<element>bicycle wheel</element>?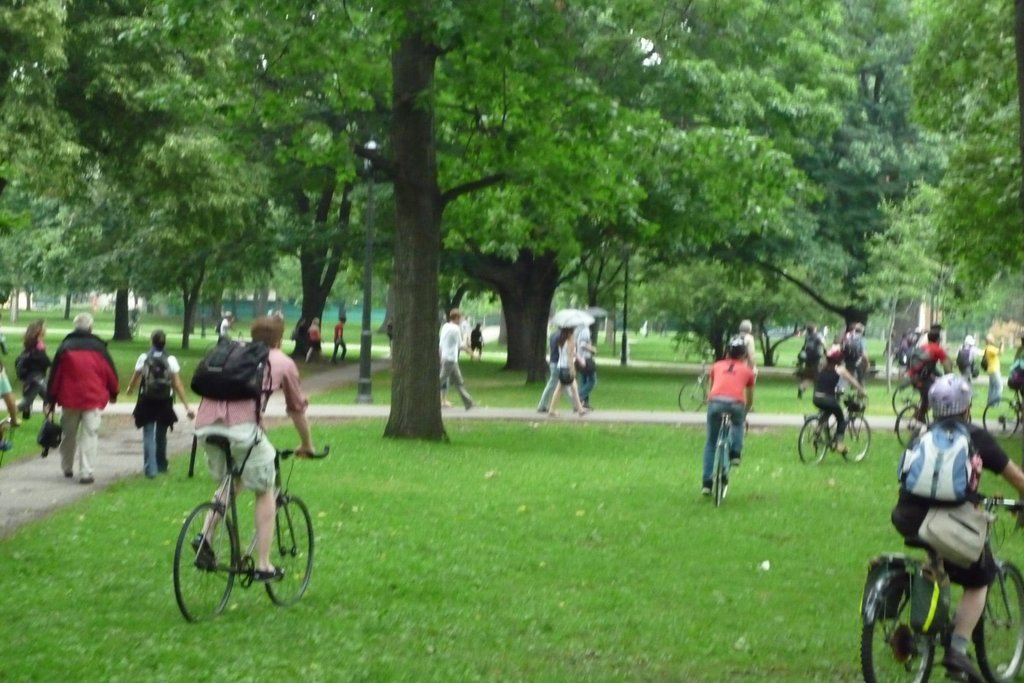
bbox=[982, 395, 1021, 441]
